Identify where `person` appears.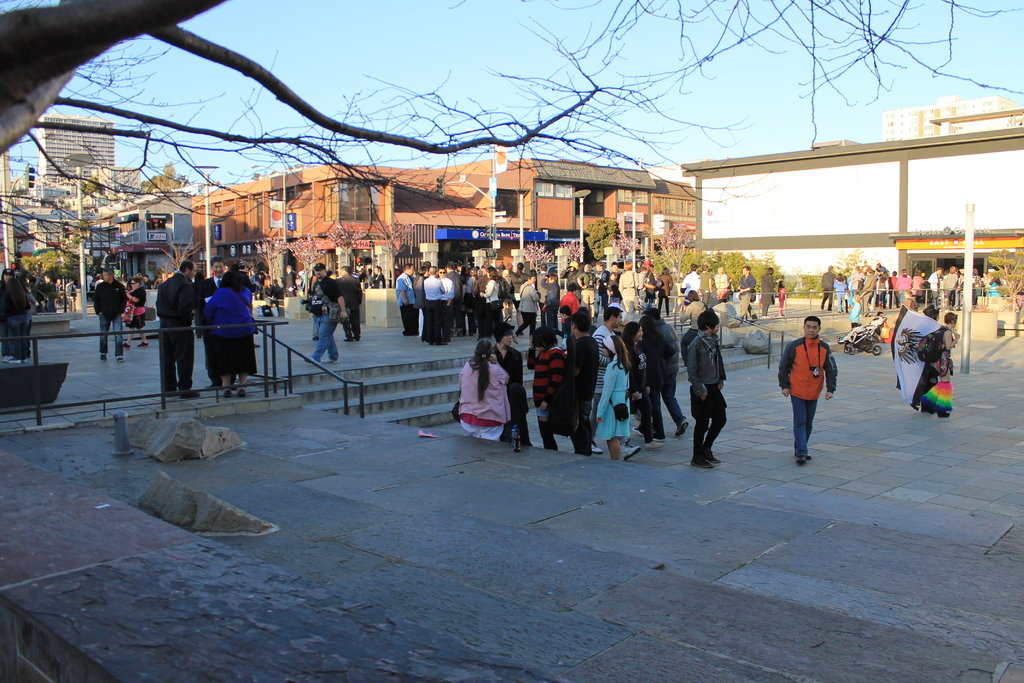
Appears at (149, 267, 202, 398).
